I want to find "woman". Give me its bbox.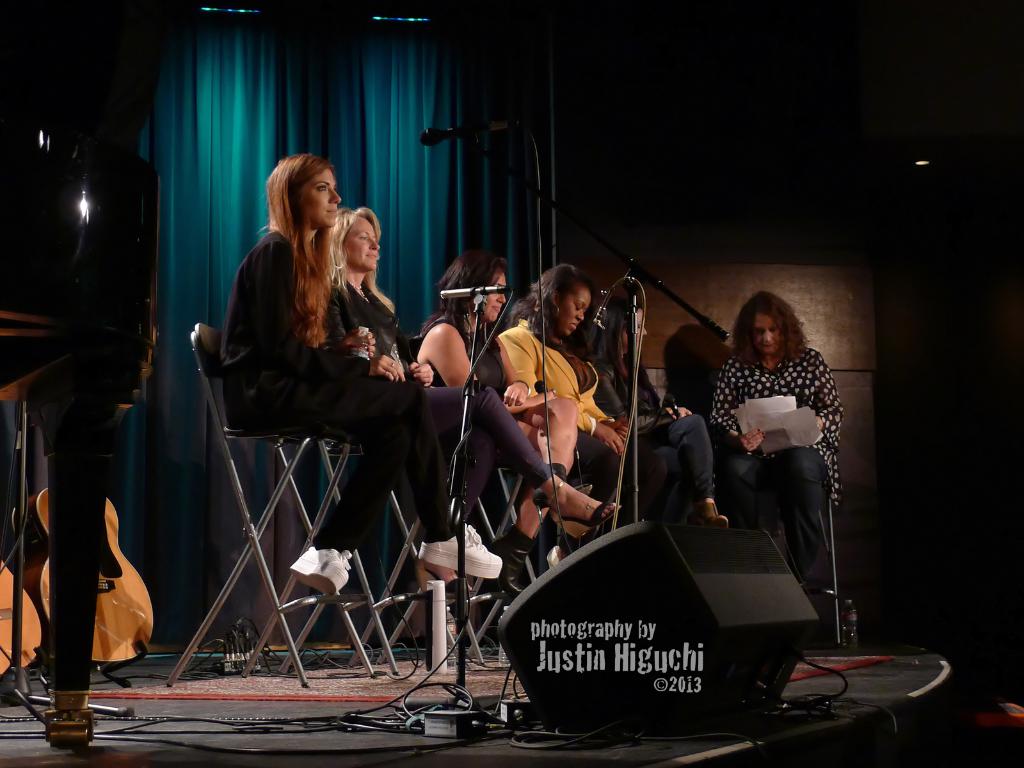
l=216, t=153, r=500, b=596.
